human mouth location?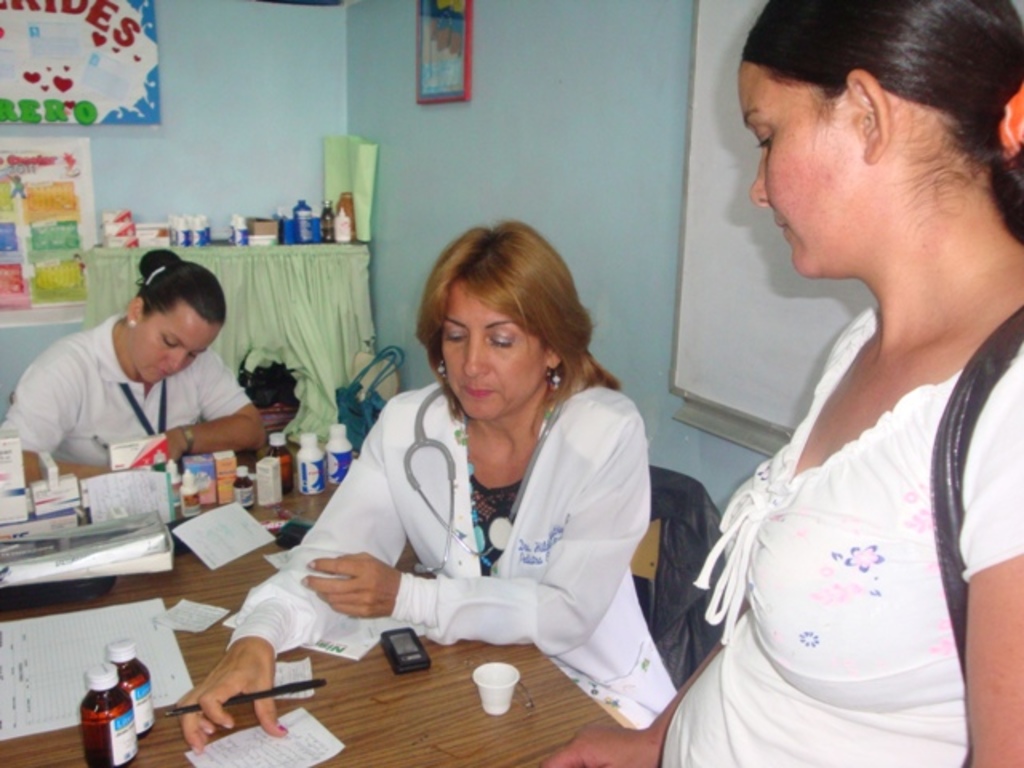
detection(461, 379, 501, 403)
